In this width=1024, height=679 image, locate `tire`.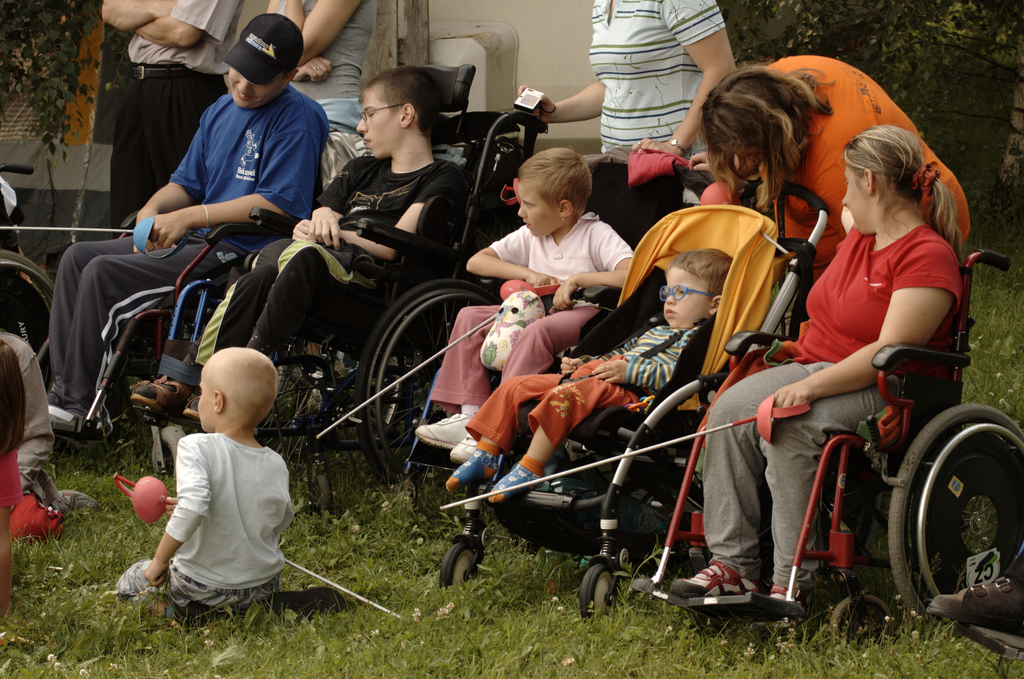
Bounding box: 0 250 68 434.
